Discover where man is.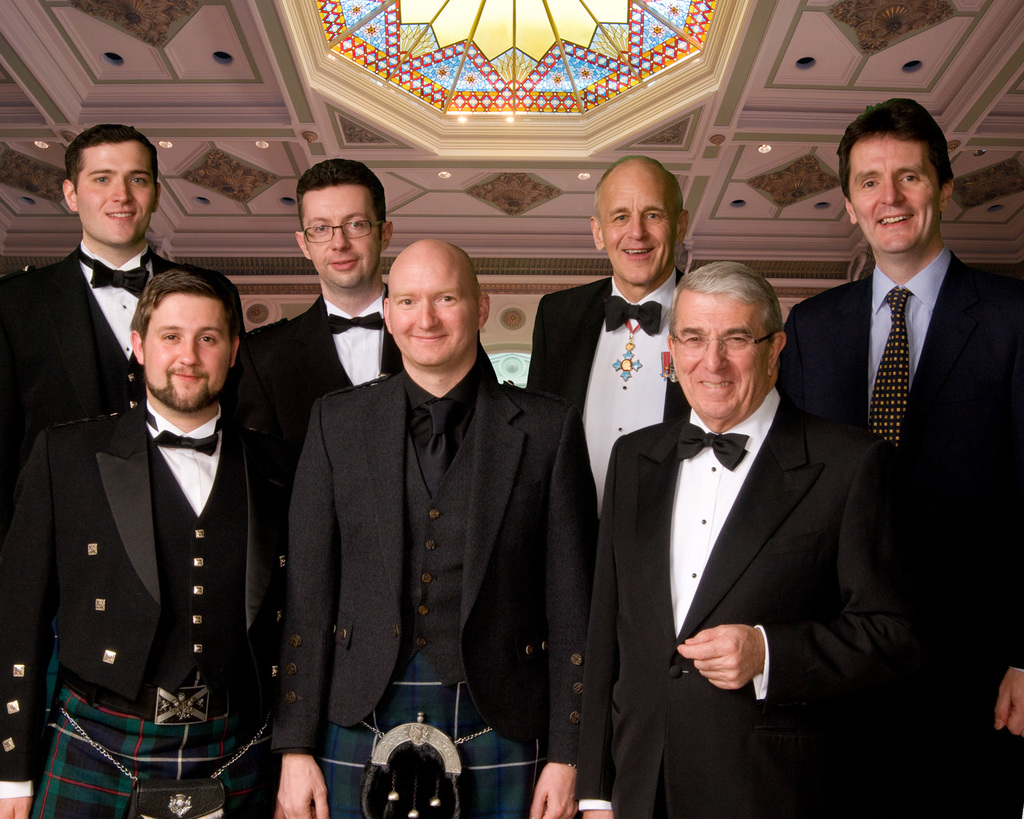
Discovered at <region>780, 98, 1023, 818</region>.
